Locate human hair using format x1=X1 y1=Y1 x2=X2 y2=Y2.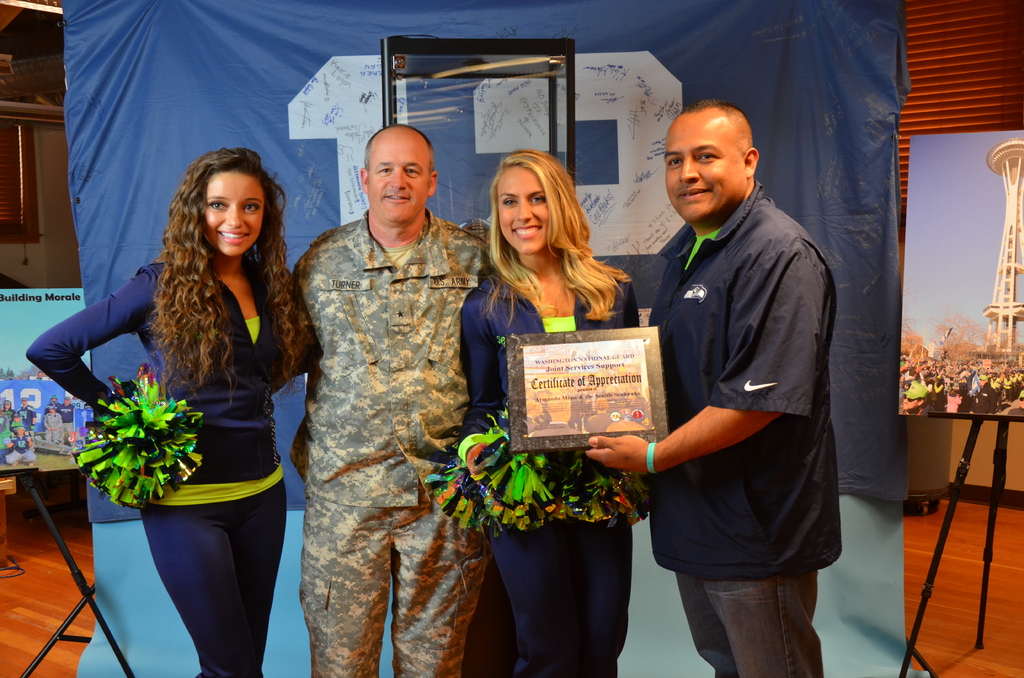
x1=362 y1=123 x2=434 y2=173.
